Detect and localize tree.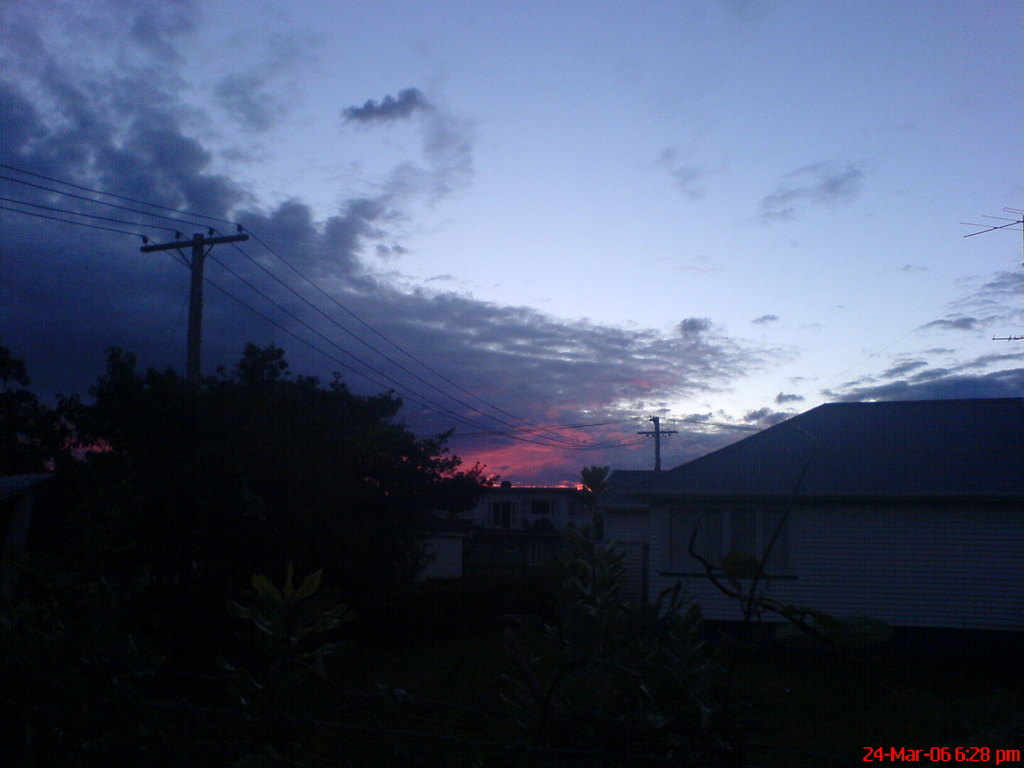
Localized at 237,336,289,400.
